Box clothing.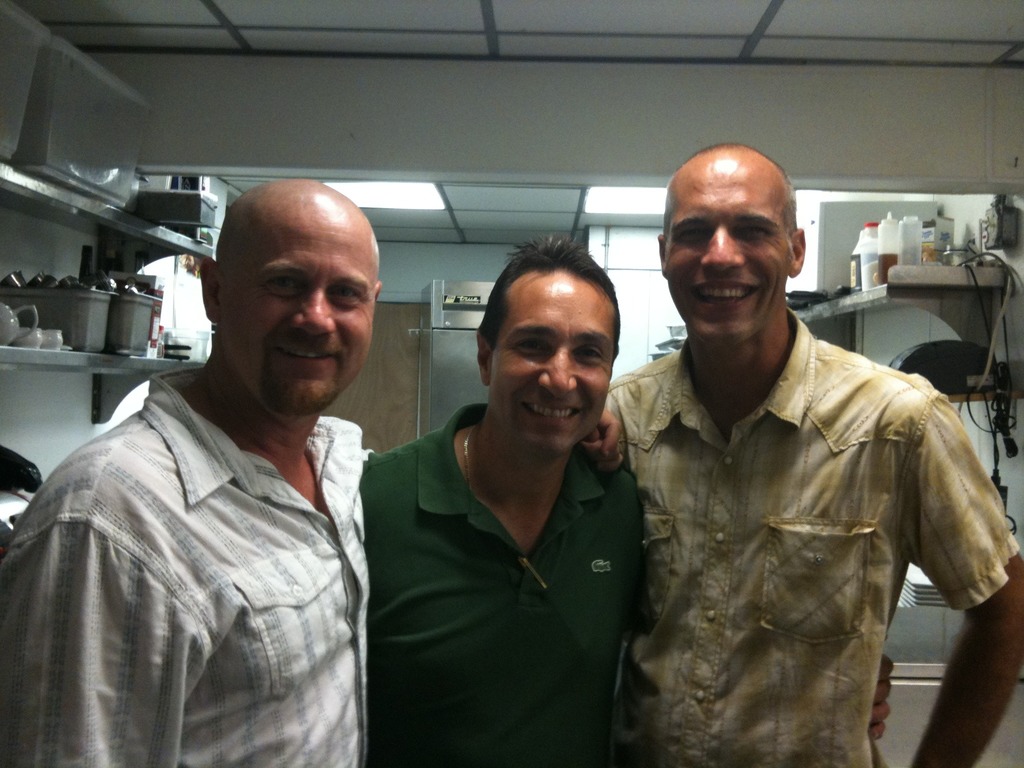
bbox=(589, 303, 1020, 767).
